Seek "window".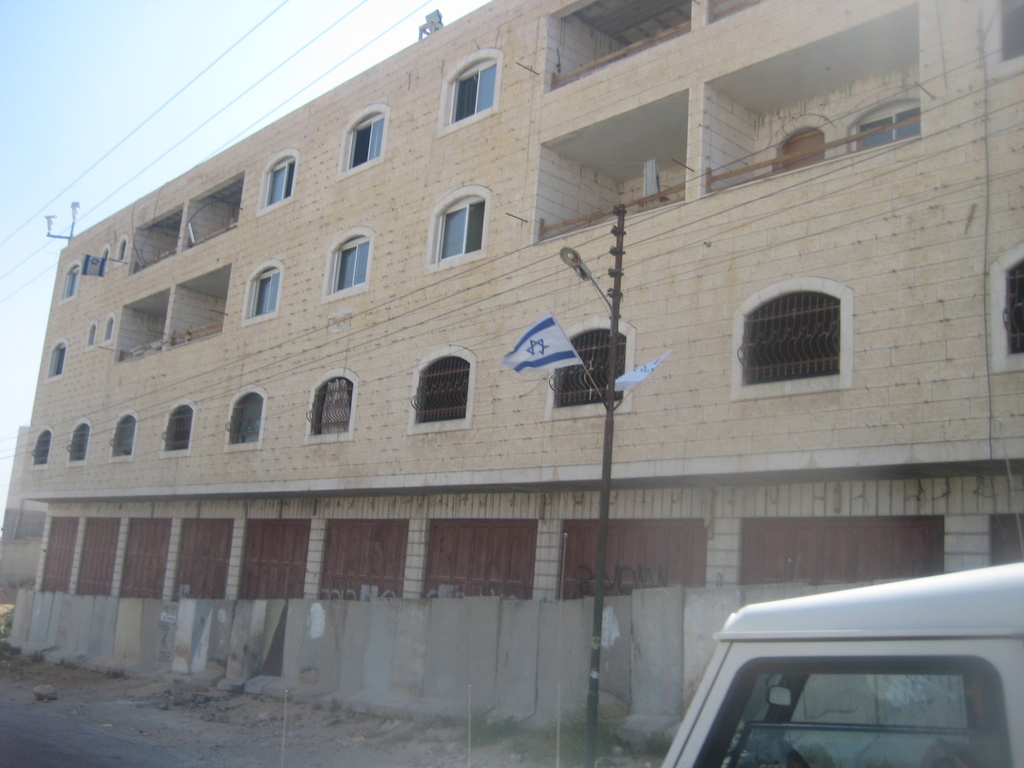
{"left": 103, "top": 315, "right": 111, "bottom": 341}.
